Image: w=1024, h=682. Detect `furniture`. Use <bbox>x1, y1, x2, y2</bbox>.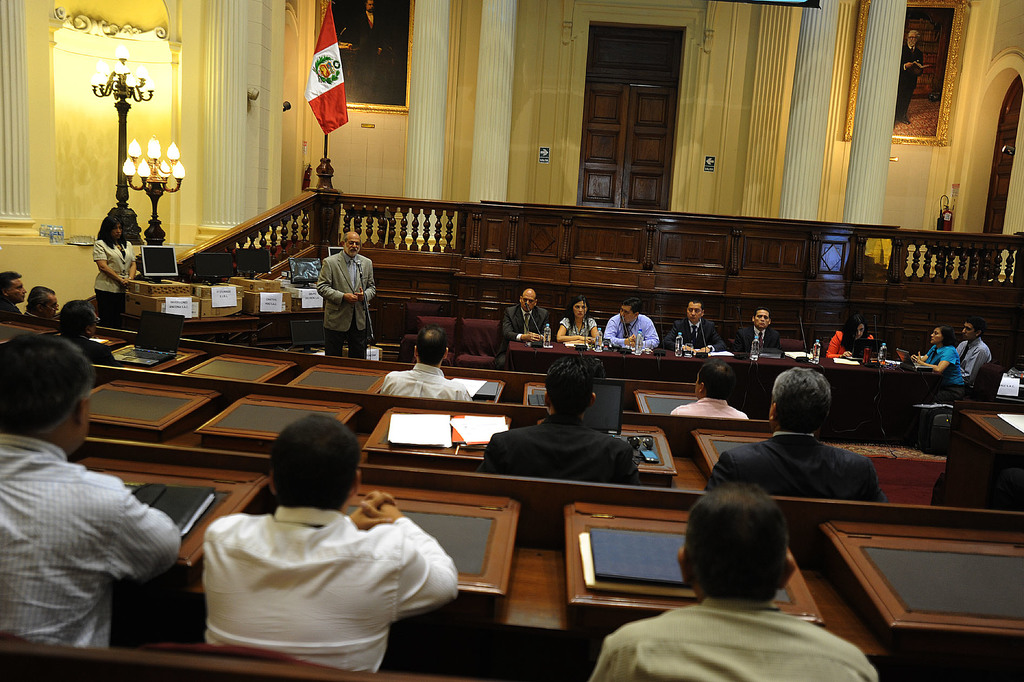
<bbox>397, 333, 413, 363</bbox>.
